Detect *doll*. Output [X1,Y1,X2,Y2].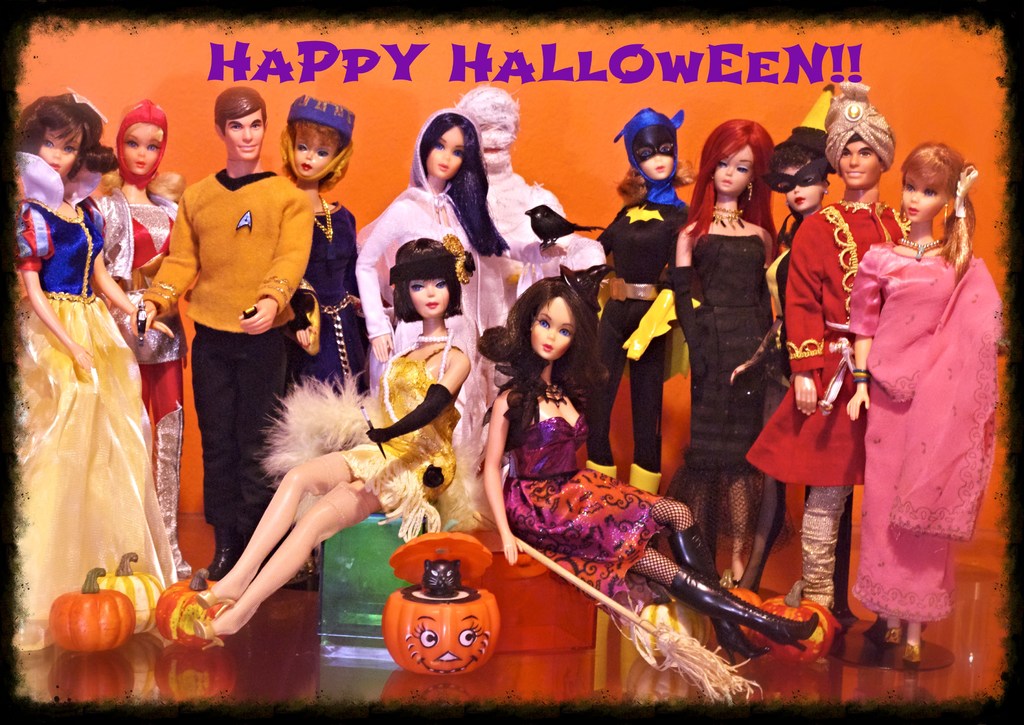
[620,124,797,591].
